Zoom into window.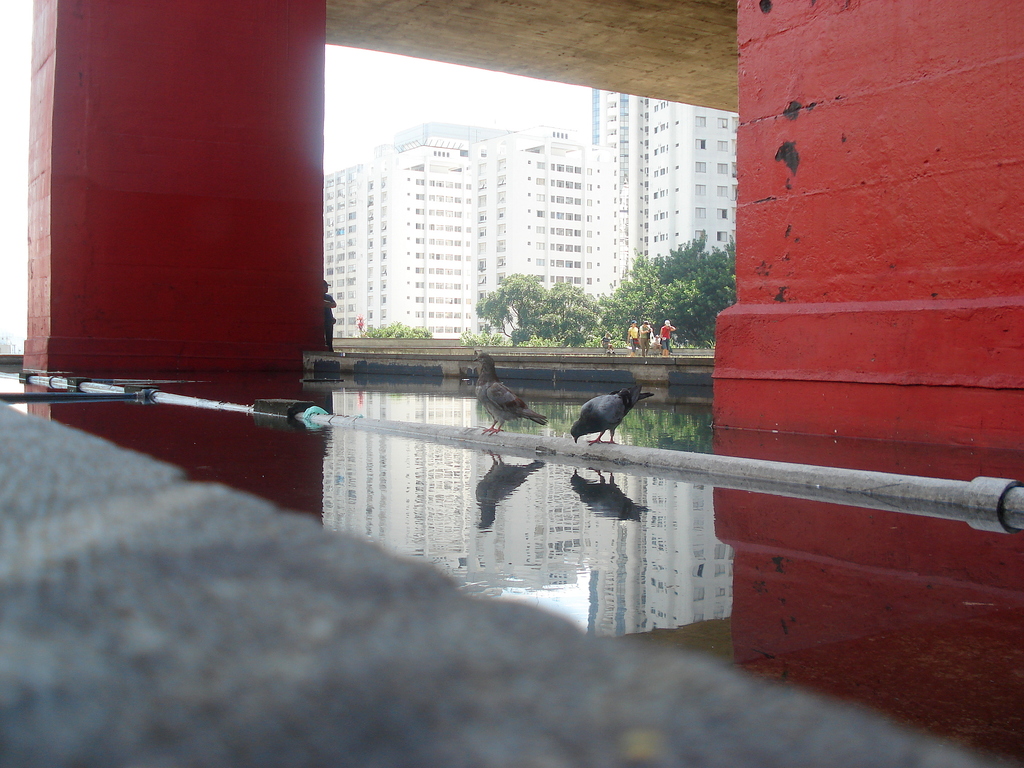
Zoom target: <region>415, 193, 426, 203</region>.
